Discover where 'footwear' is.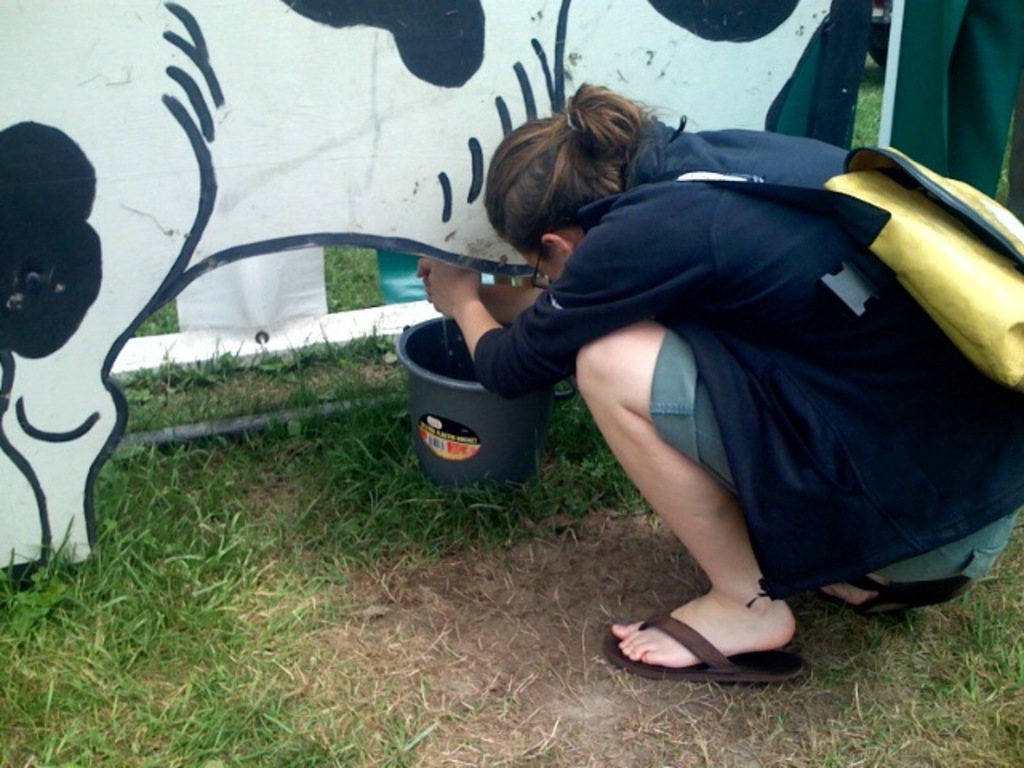
Discovered at <box>616,574,798,686</box>.
